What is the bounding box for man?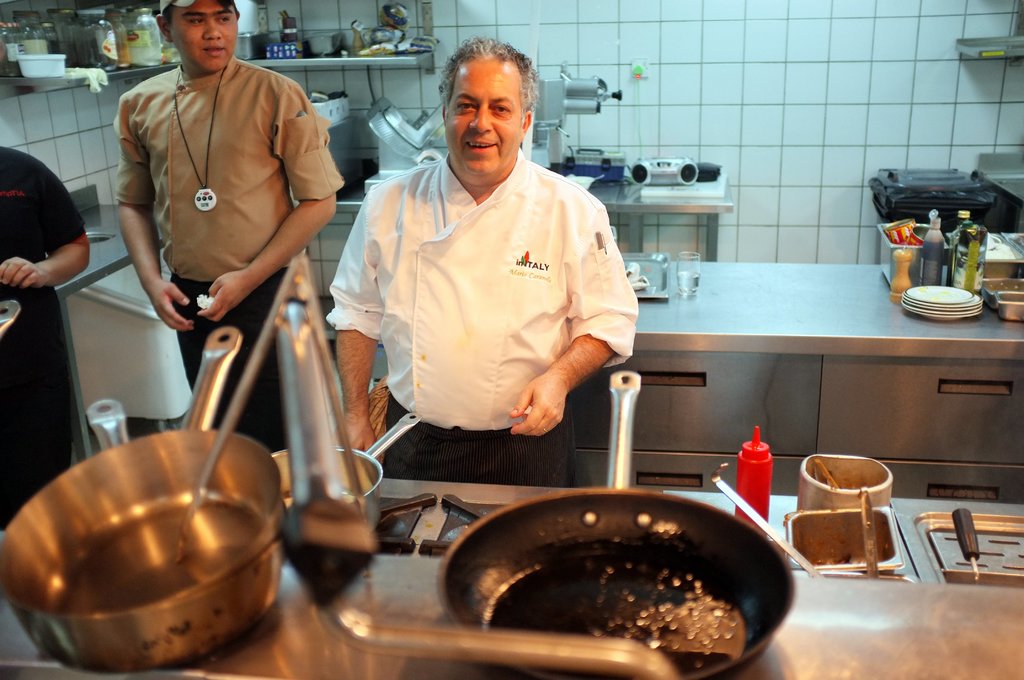
box=[324, 35, 641, 487].
